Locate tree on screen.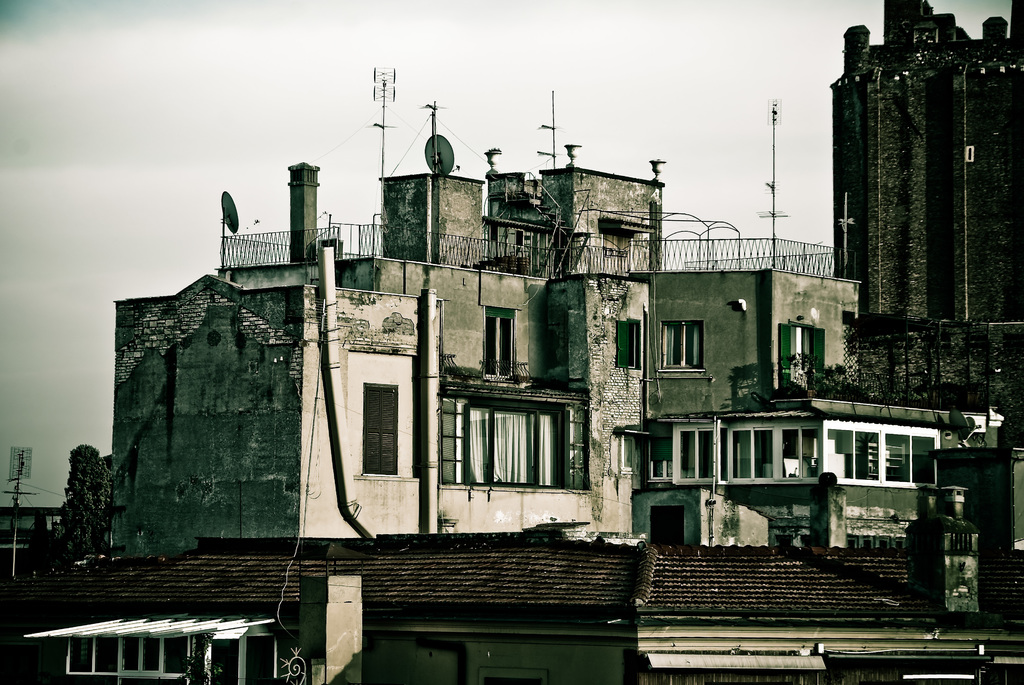
On screen at (x1=60, y1=441, x2=114, y2=565).
